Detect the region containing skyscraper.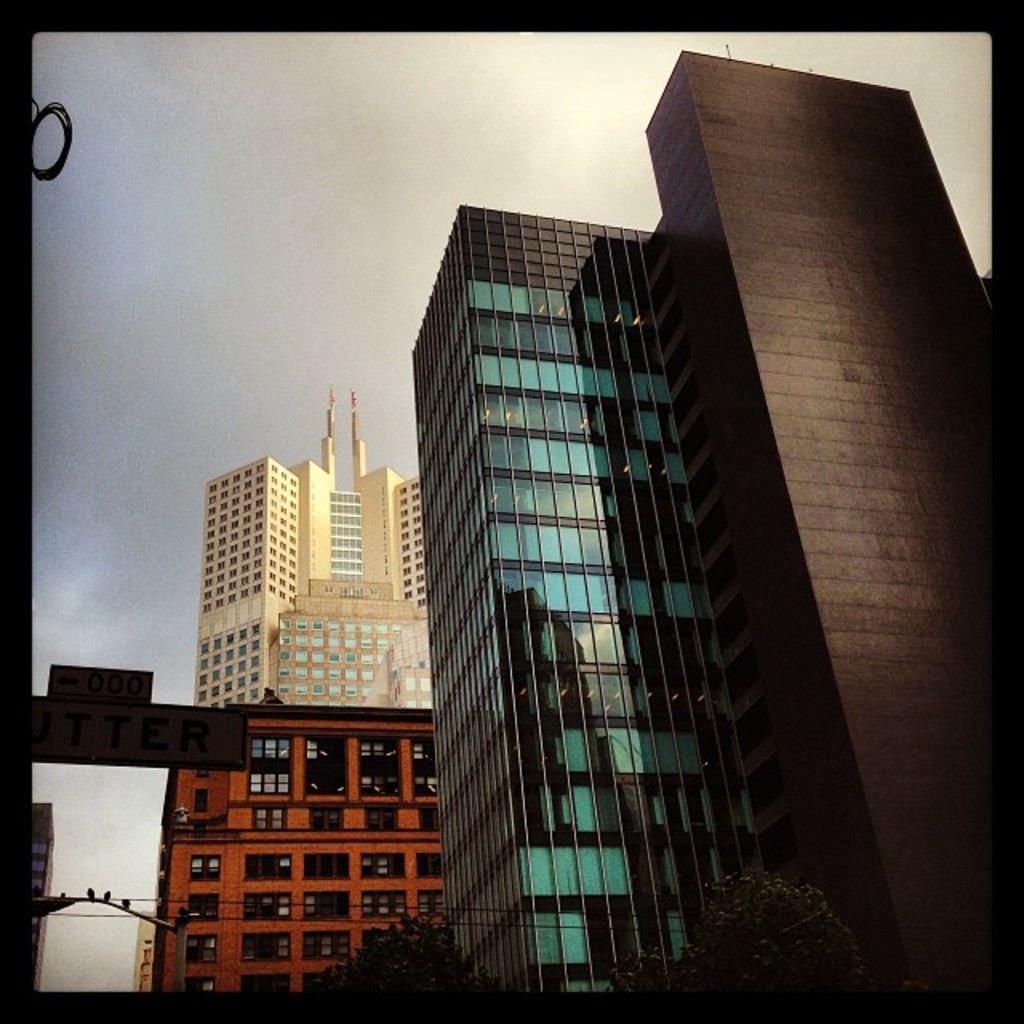
bbox=[637, 56, 1013, 973].
